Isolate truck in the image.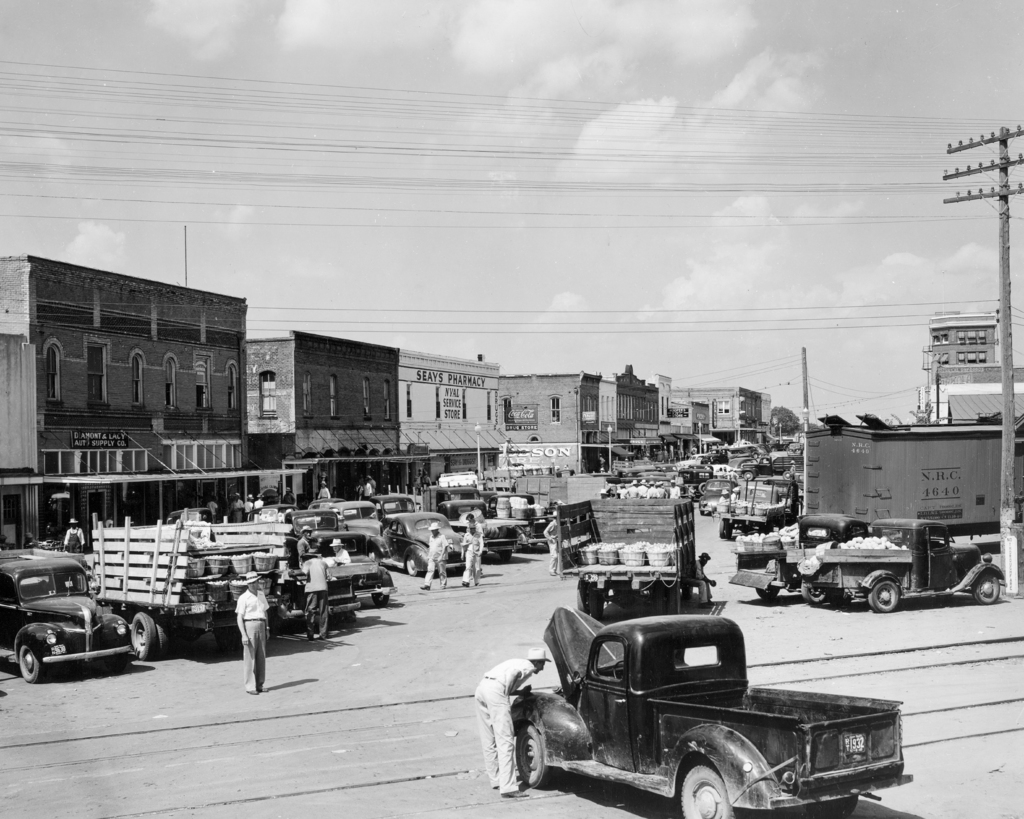
Isolated region: [474, 487, 565, 544].
